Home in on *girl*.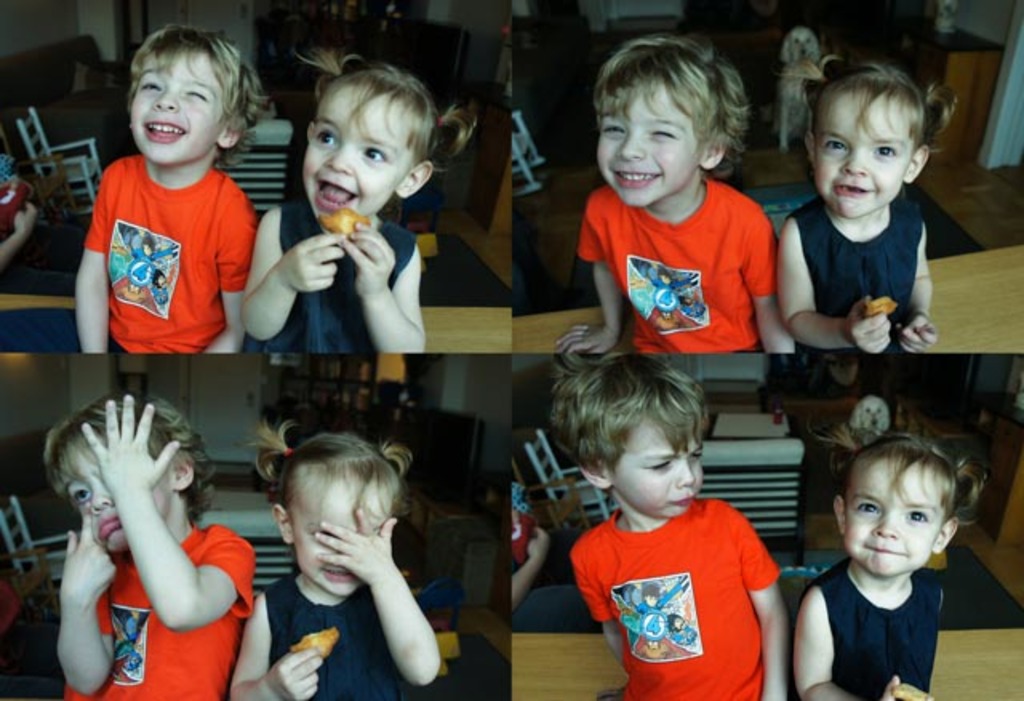
Homed in at region(237, 45, 427, 354).
